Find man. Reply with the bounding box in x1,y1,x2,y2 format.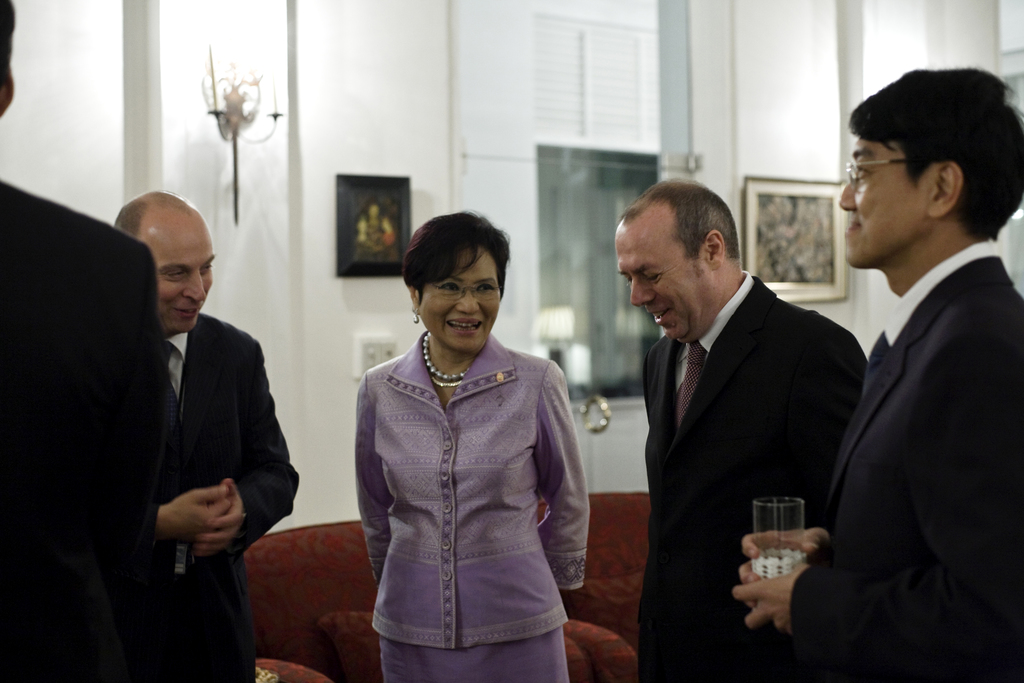
615,176,868,682.
